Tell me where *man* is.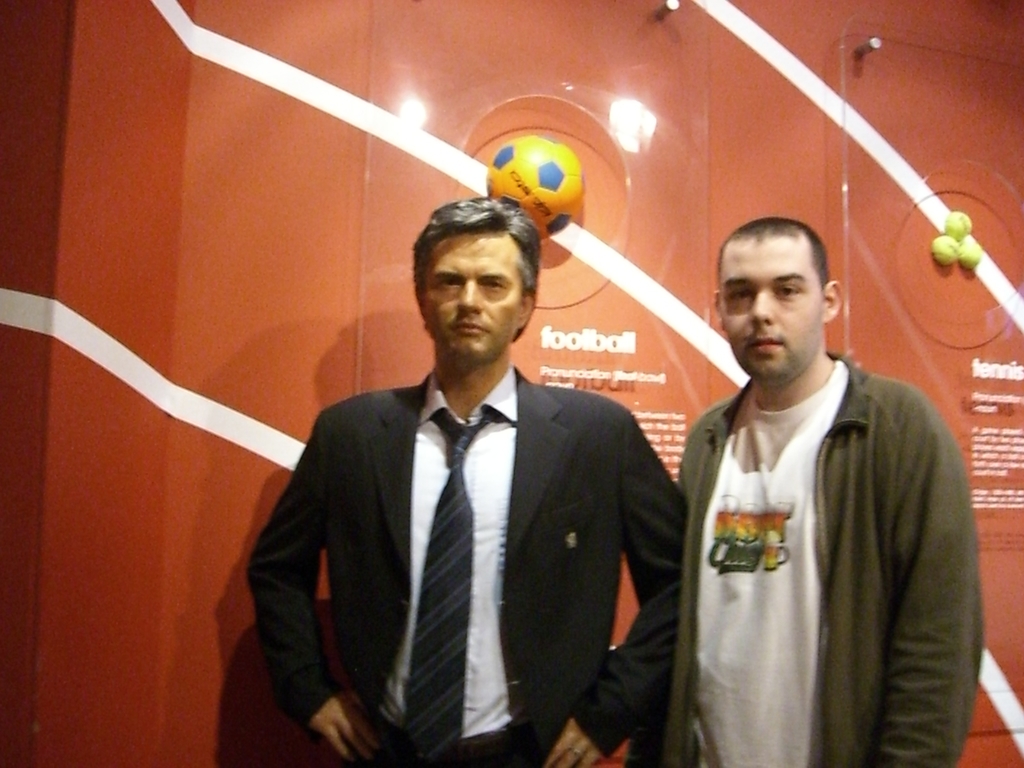
*man* is at crop(669, 214, 988, 767).
